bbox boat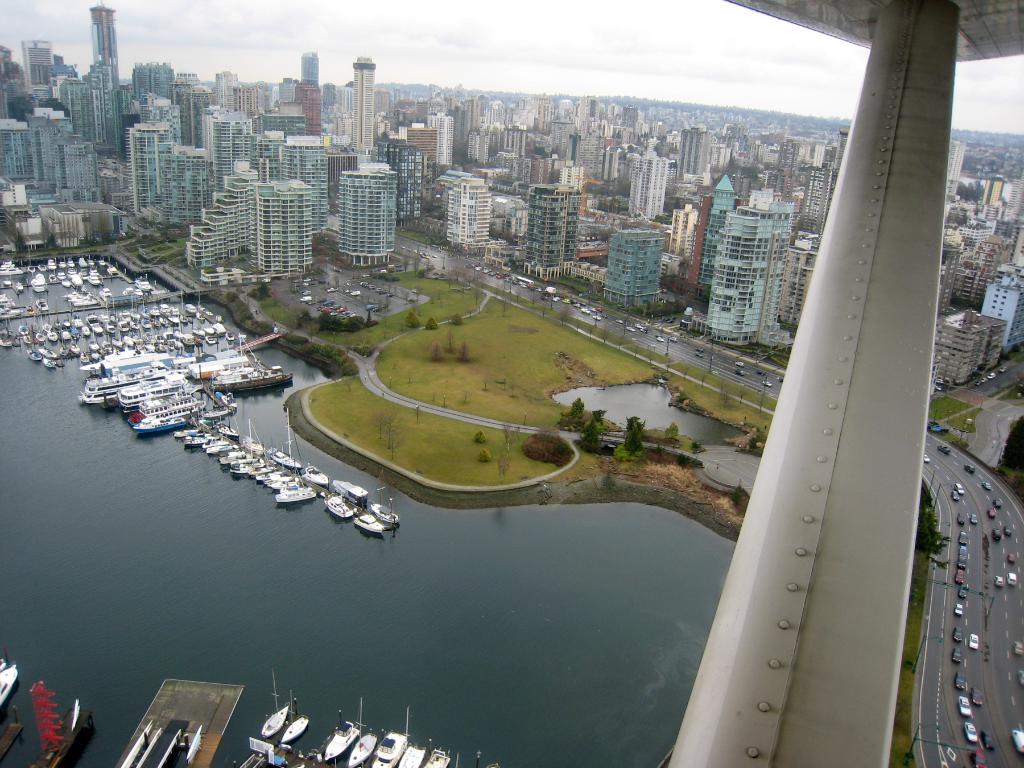
[x1=374, y1=728, x2=407, y2=767]
